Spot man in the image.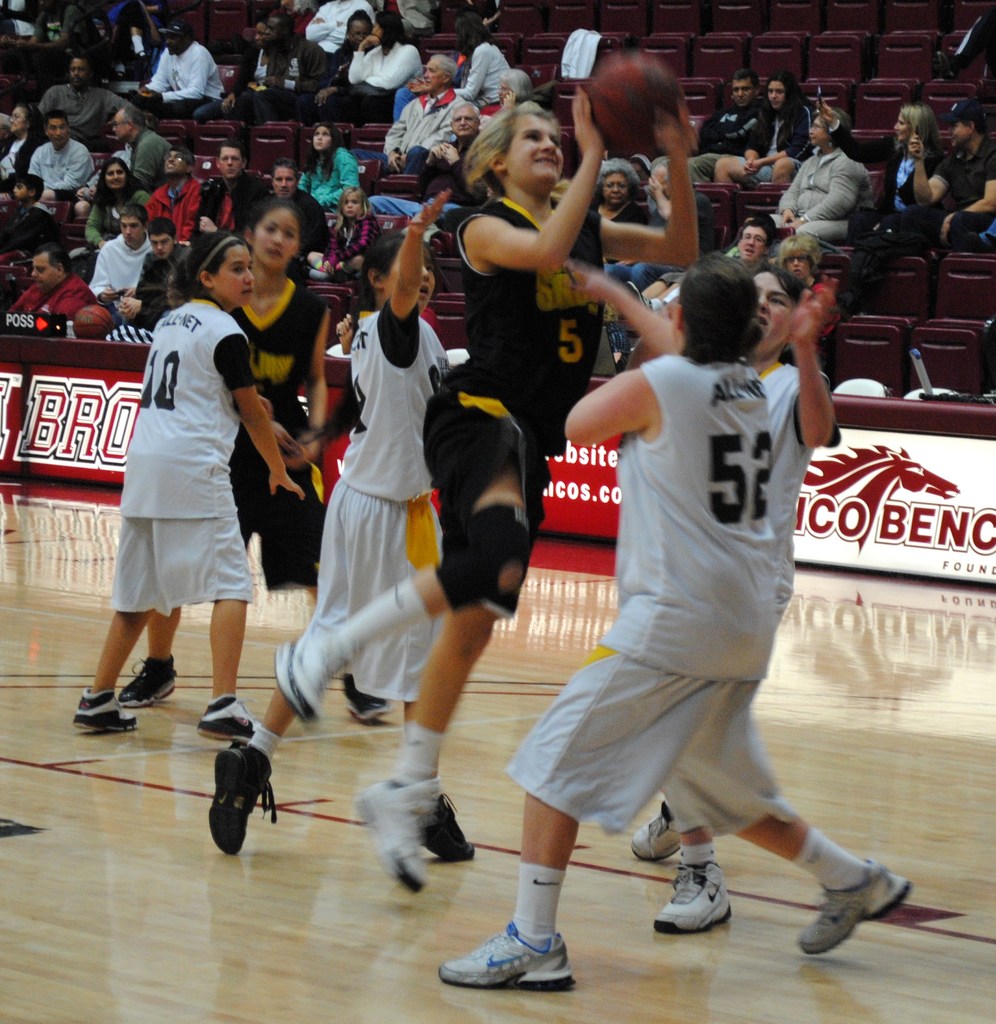
man found at (x1=143, y1=141, x2=199, y2=241).
